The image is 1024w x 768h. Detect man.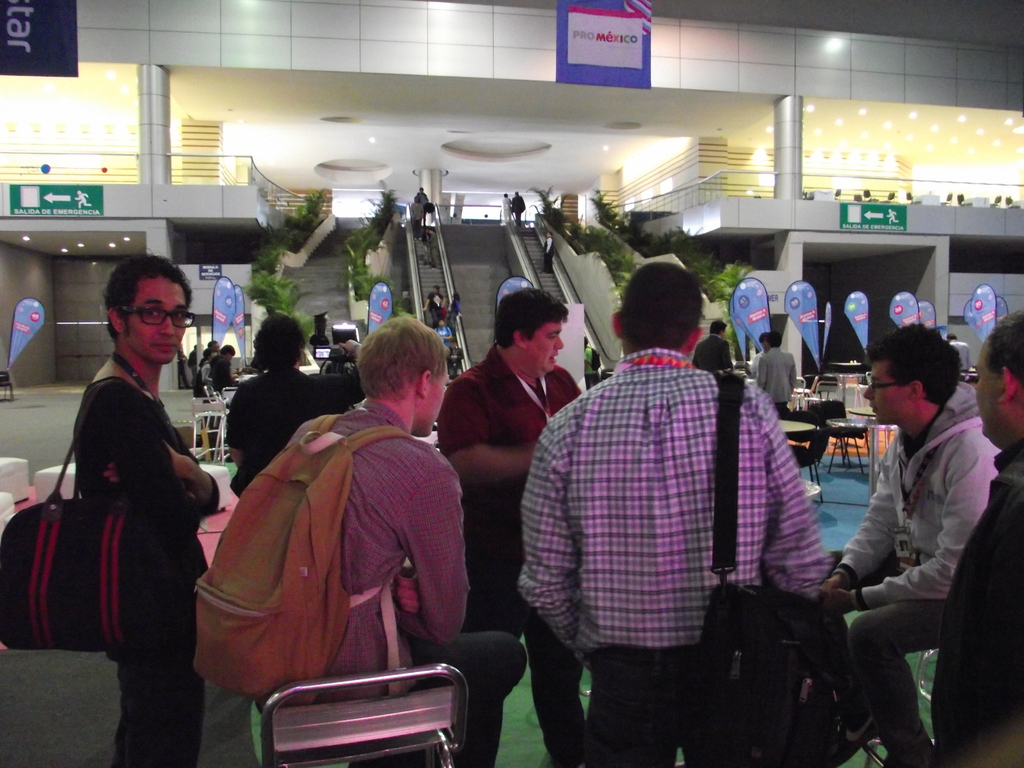
Detection: (227, 314, 338, 495).
